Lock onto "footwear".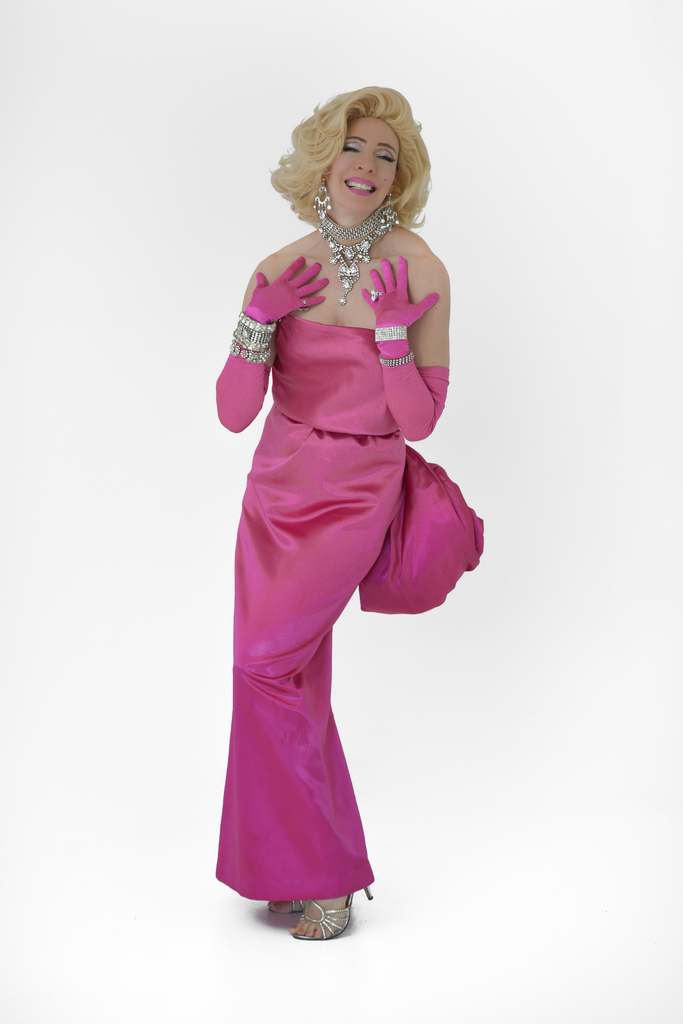
Locked: 273 893 325 913.
